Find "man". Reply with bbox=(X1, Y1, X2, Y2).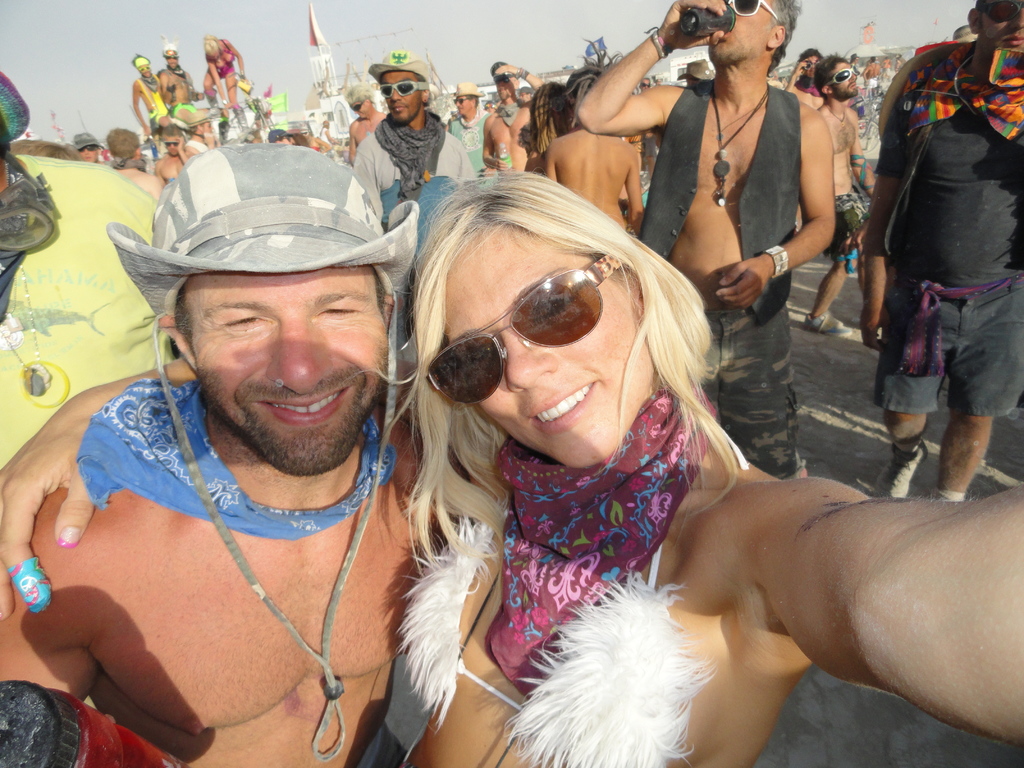
bbox=(185, 108, 210, 148).
